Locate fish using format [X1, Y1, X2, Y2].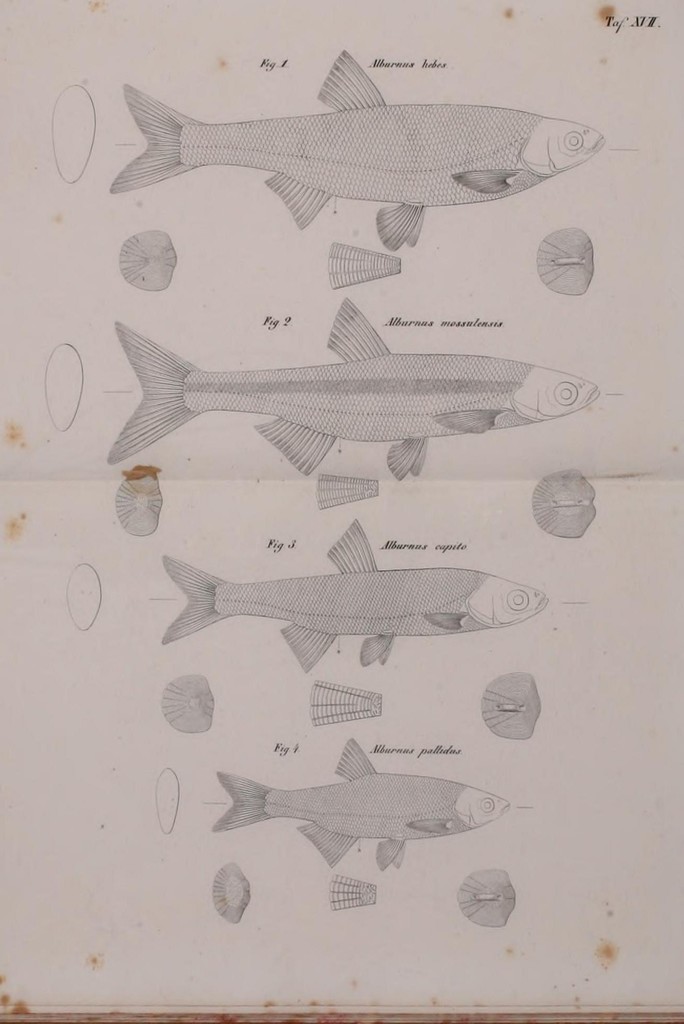
[213, 741, 497, 870].
